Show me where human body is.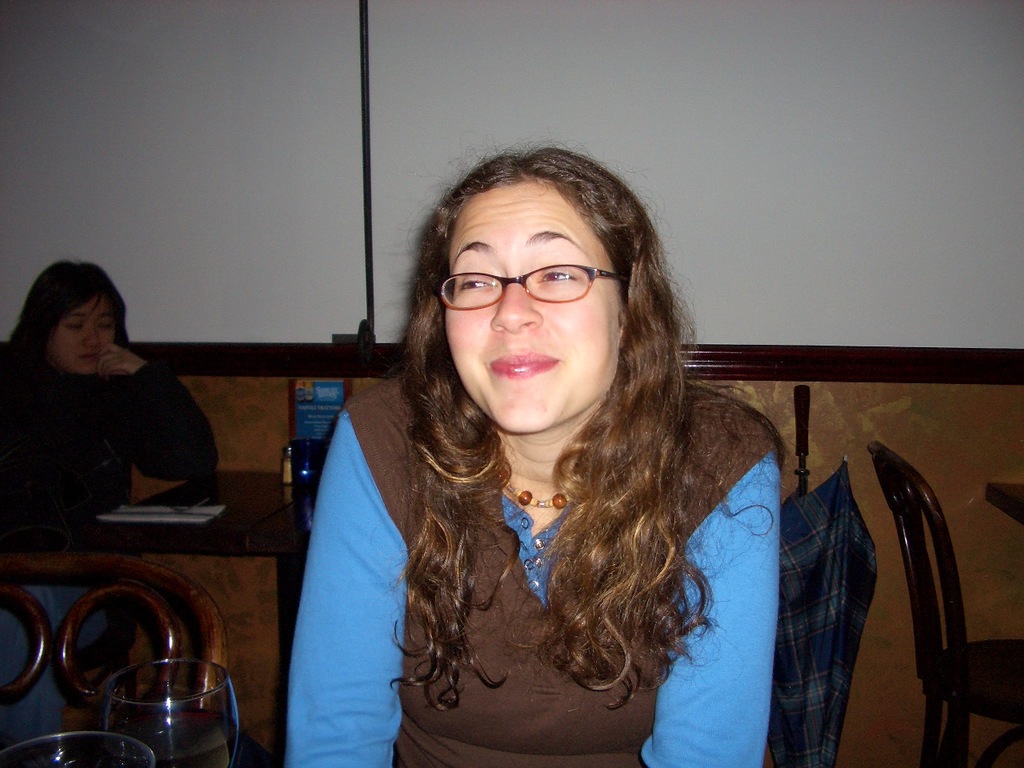
human body is at {"left": 2, "top": 356, "right": 236, "bottom": 556}.
